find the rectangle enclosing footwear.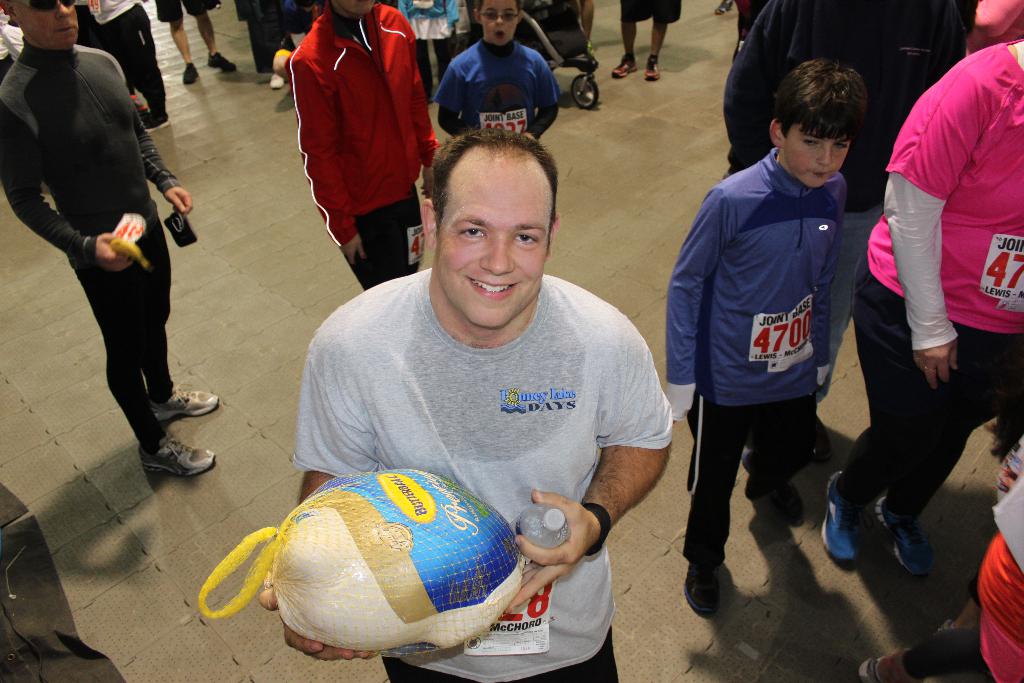
[876,493,936,584].
